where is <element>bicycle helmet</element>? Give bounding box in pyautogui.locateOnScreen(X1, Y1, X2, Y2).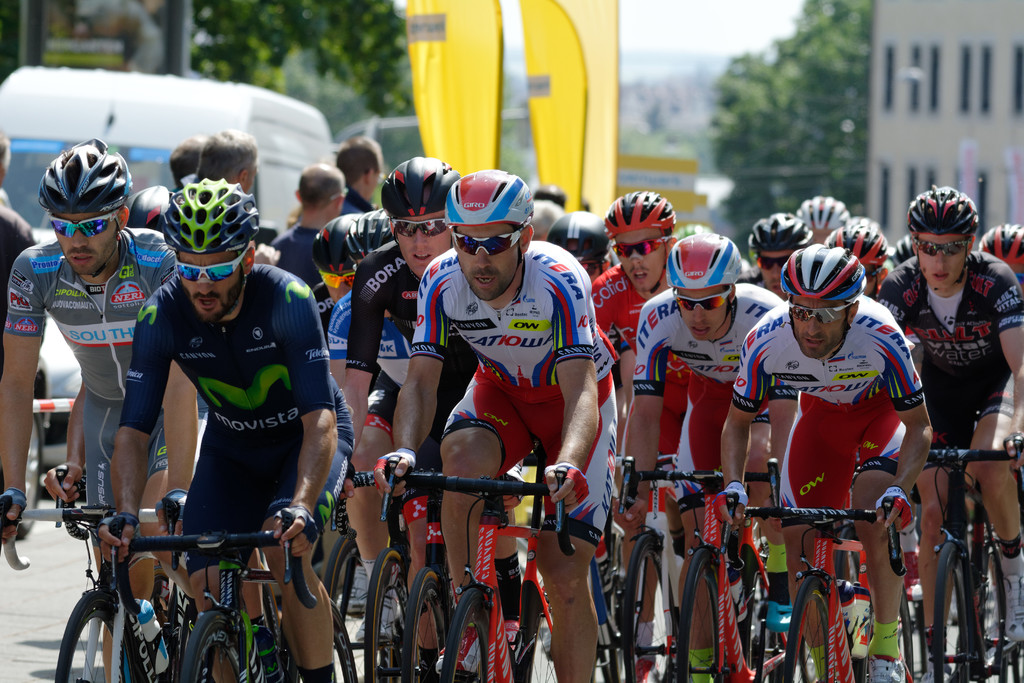
pyautogui.locateOnScreen(796, 197, 850, 233).
